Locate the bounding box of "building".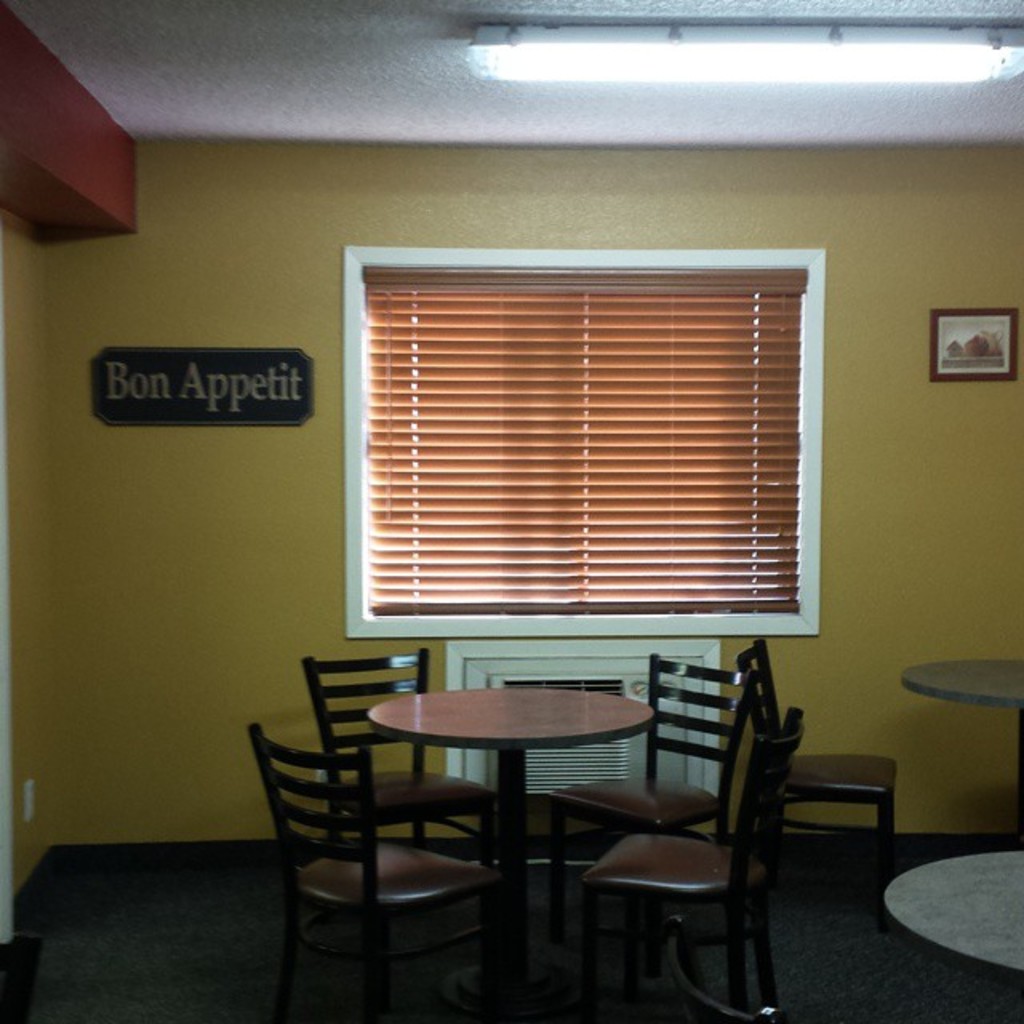
Bounding box: [0, 0, 1022, 1022].
